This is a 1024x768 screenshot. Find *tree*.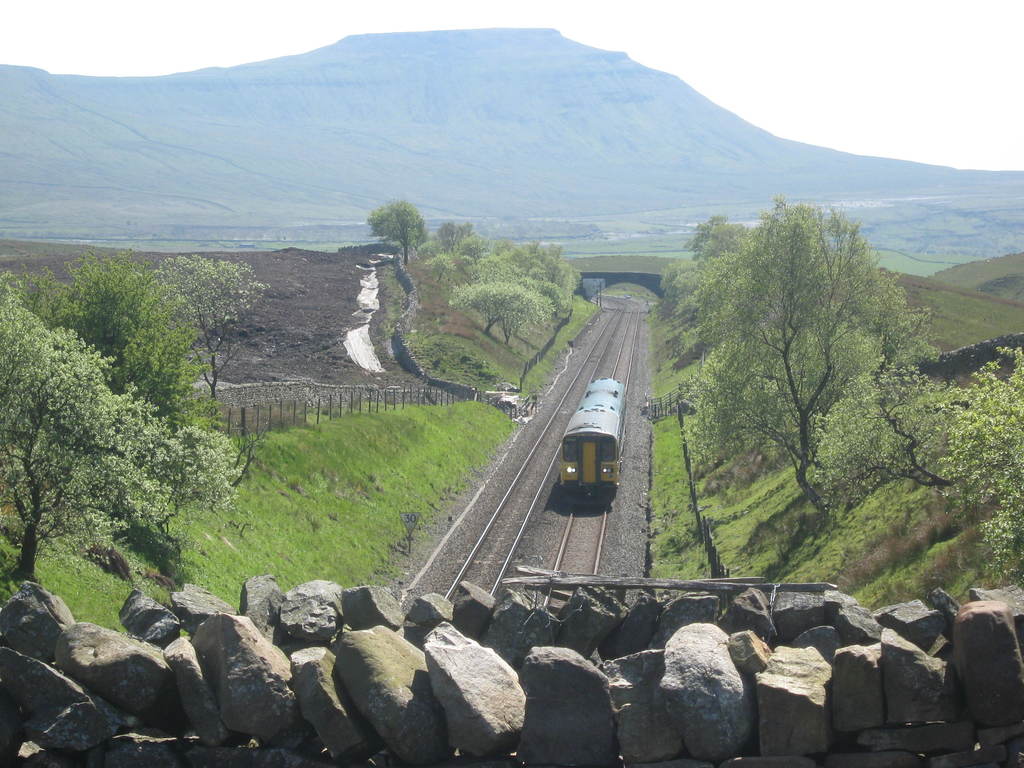
Bounding box: detection(147, 249, 273, 400).
